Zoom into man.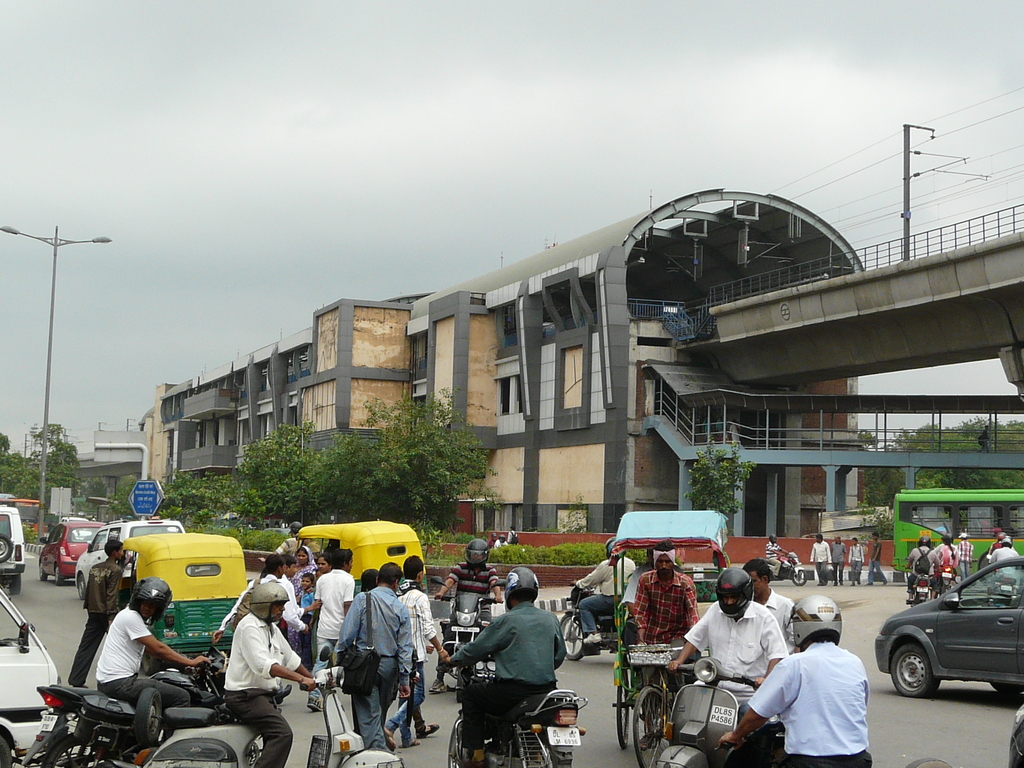
Zoom target: BBox(623, 547, 657, 685).
